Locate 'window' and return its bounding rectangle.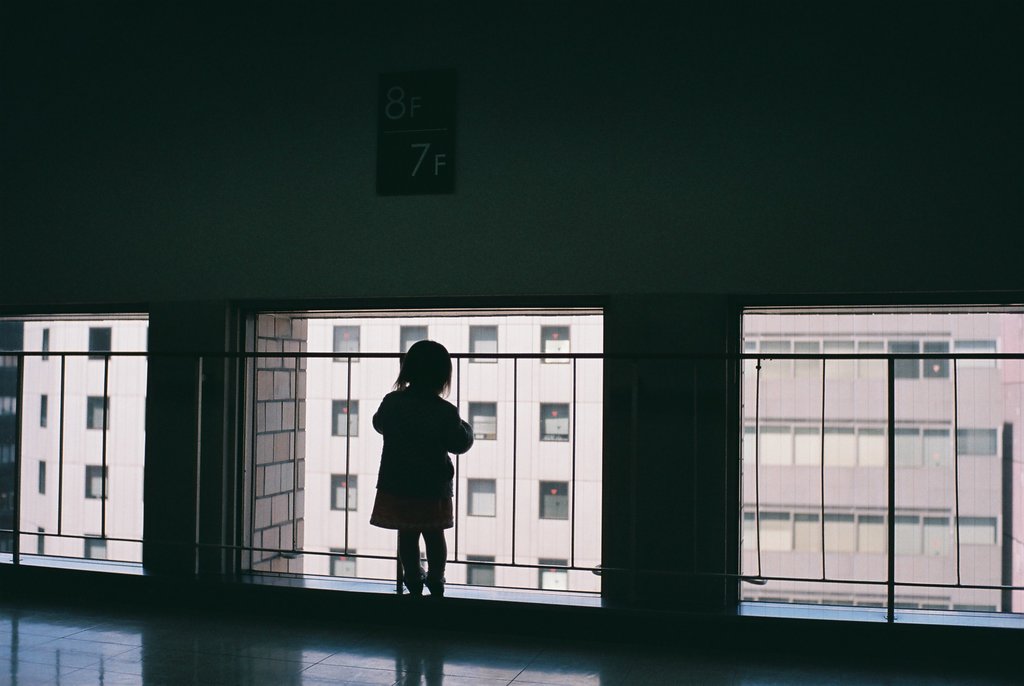
540,565,566,596.
